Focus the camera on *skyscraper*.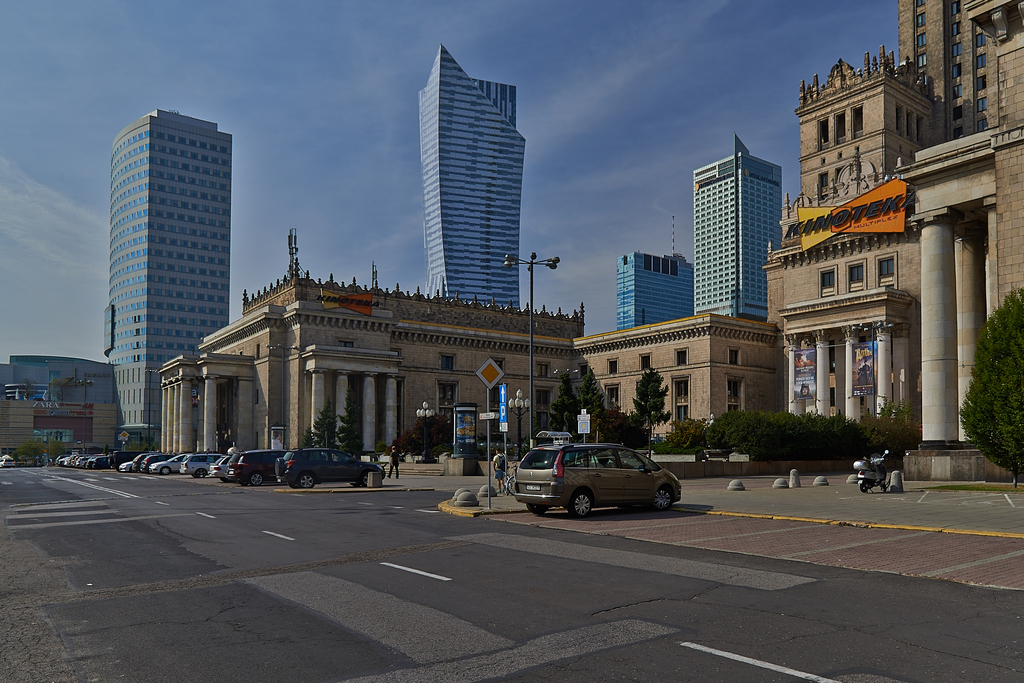
Focus region: 393 38 545 305.
